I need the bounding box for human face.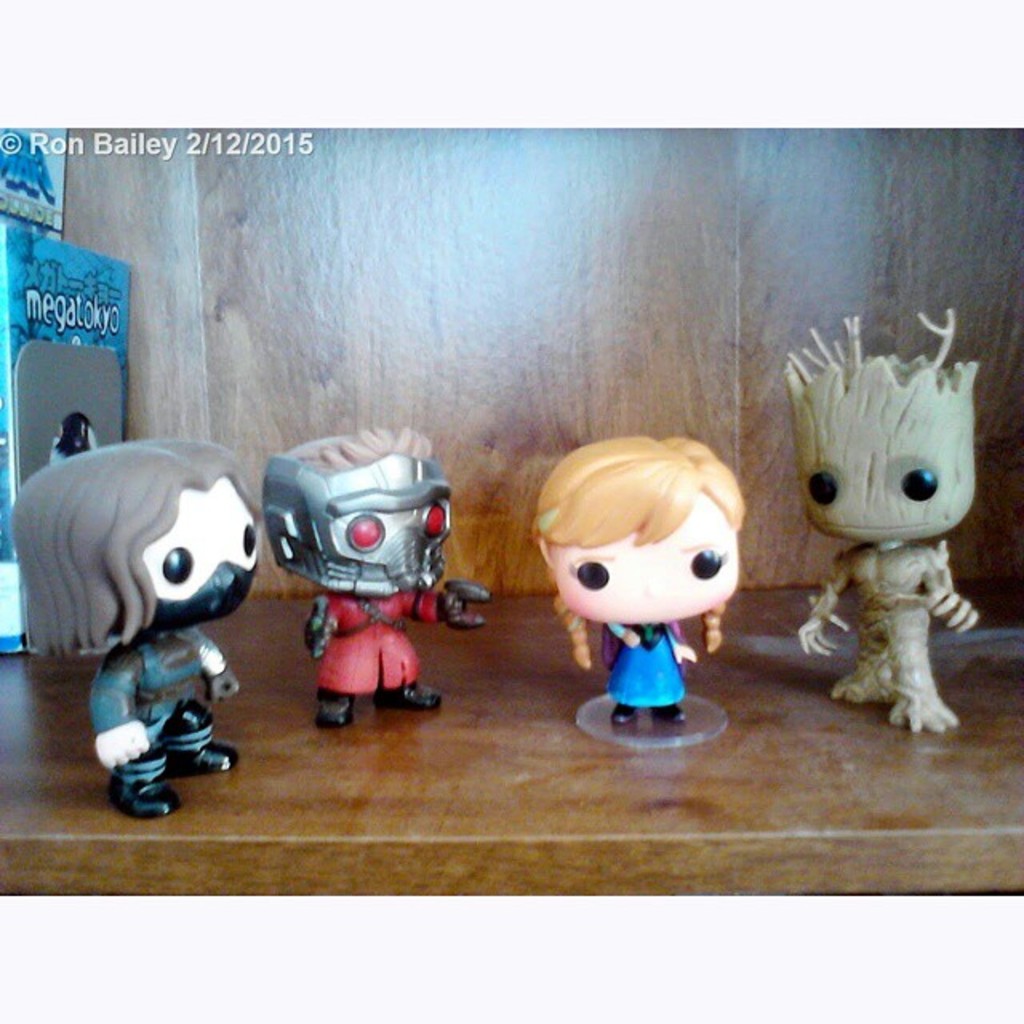
Here it is: bbox=[133, 480, 259, 626].
